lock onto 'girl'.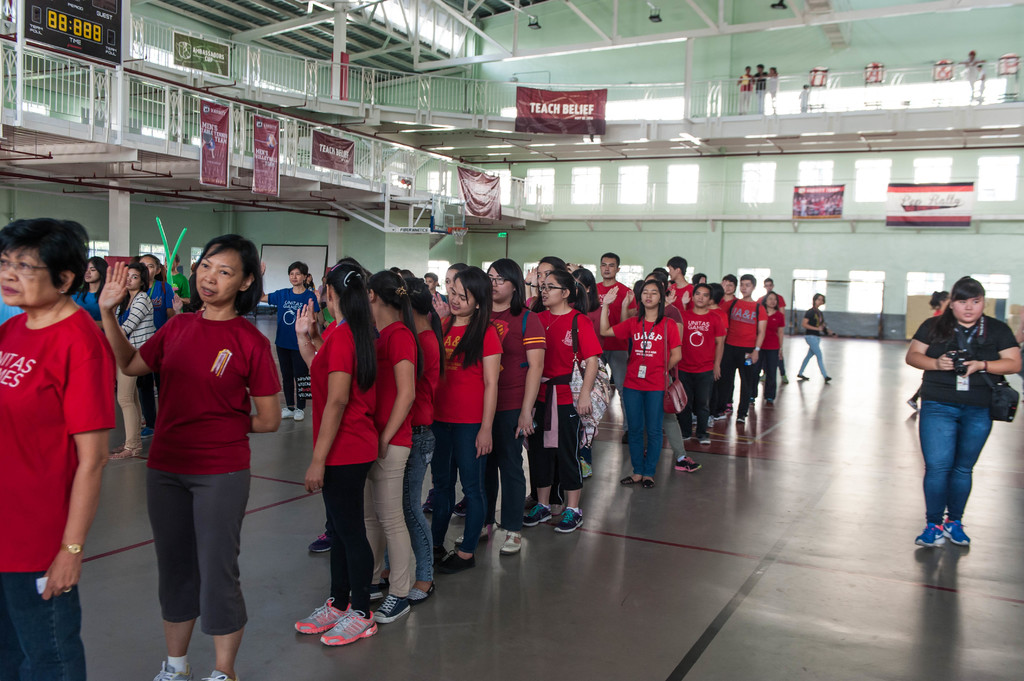
Locked: [left=294, top=261, right=381, bottom=650].
